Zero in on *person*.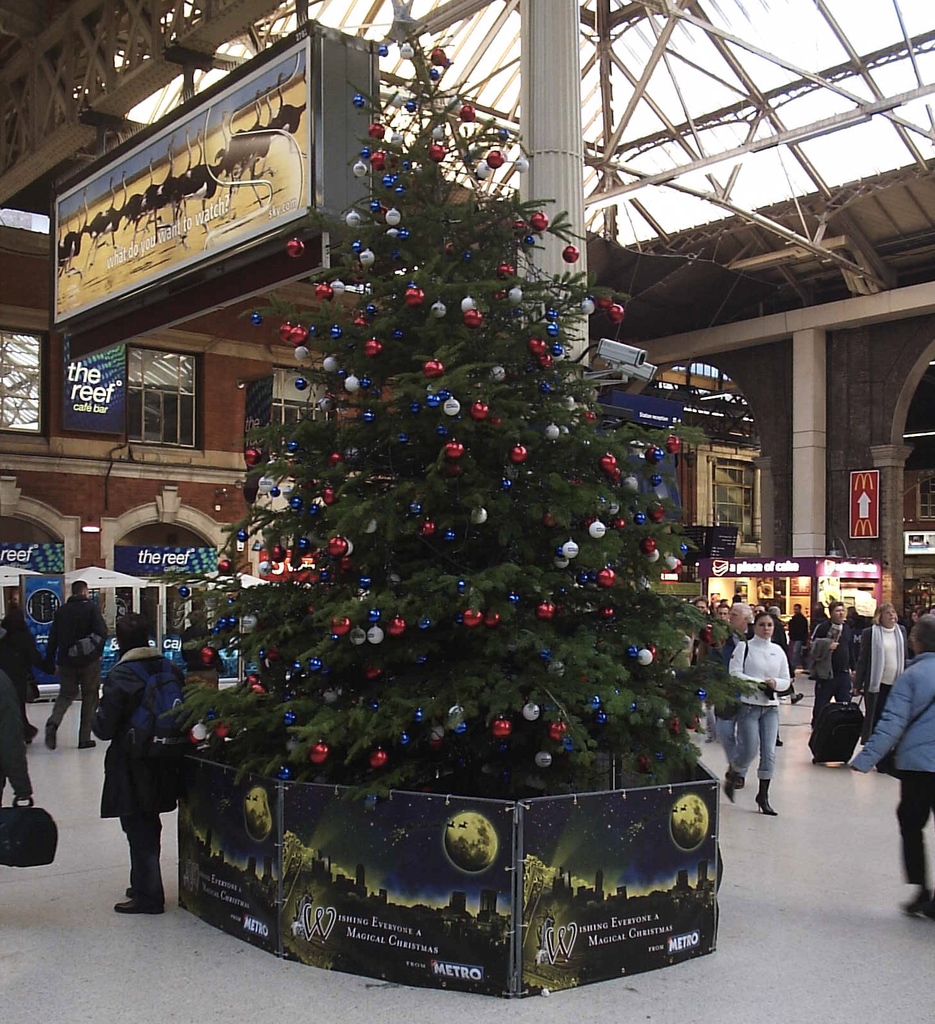
Zeroed in: (689,600,730,713).
